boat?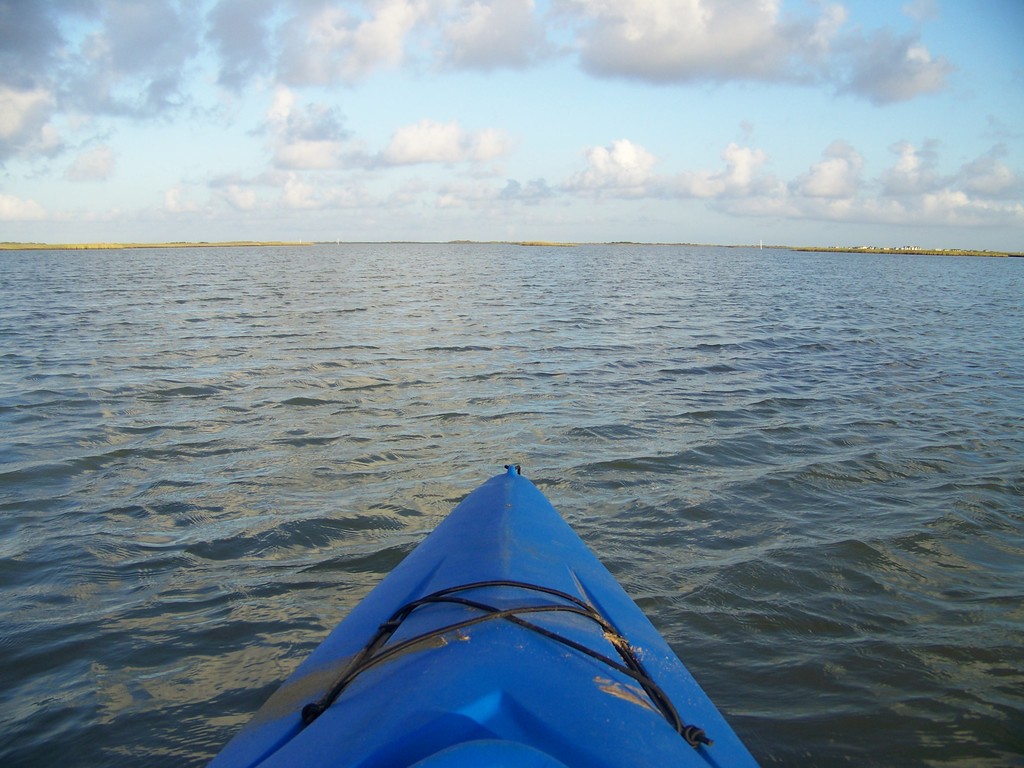
x1=230, y1=475, x2=762, y2=756
